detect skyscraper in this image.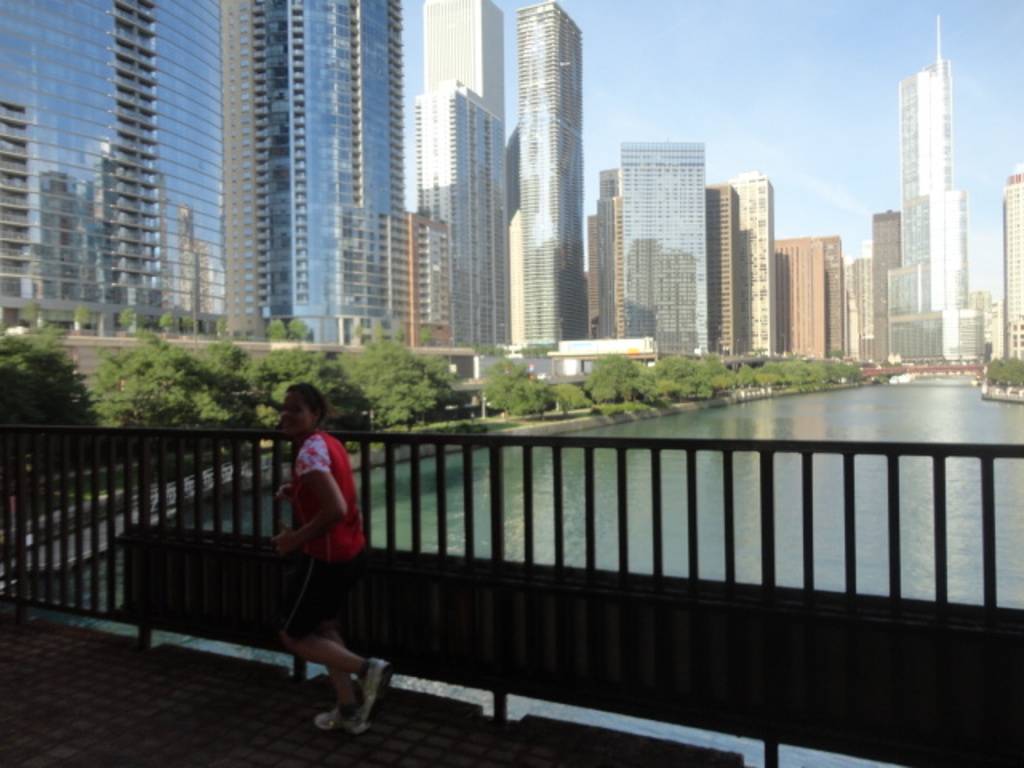
Detection: rect(707, 184, 760, 352).
